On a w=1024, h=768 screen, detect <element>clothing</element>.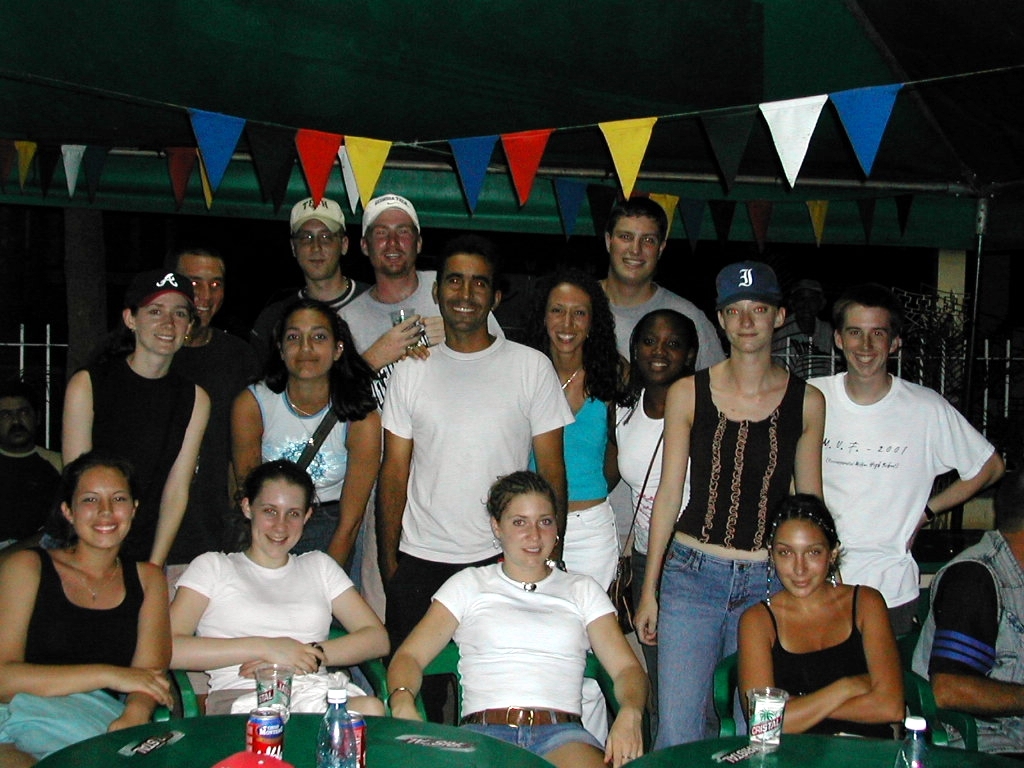
804, 369, 991, 658.
